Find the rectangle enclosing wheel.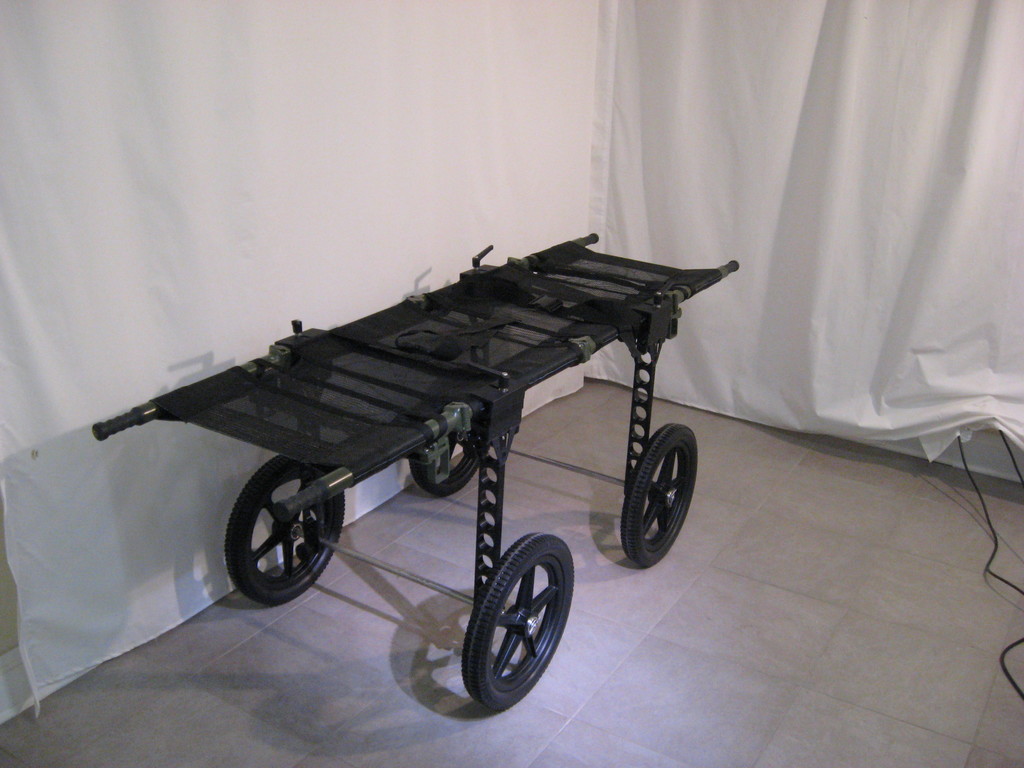
Rect(408, 415, 492, 499).
